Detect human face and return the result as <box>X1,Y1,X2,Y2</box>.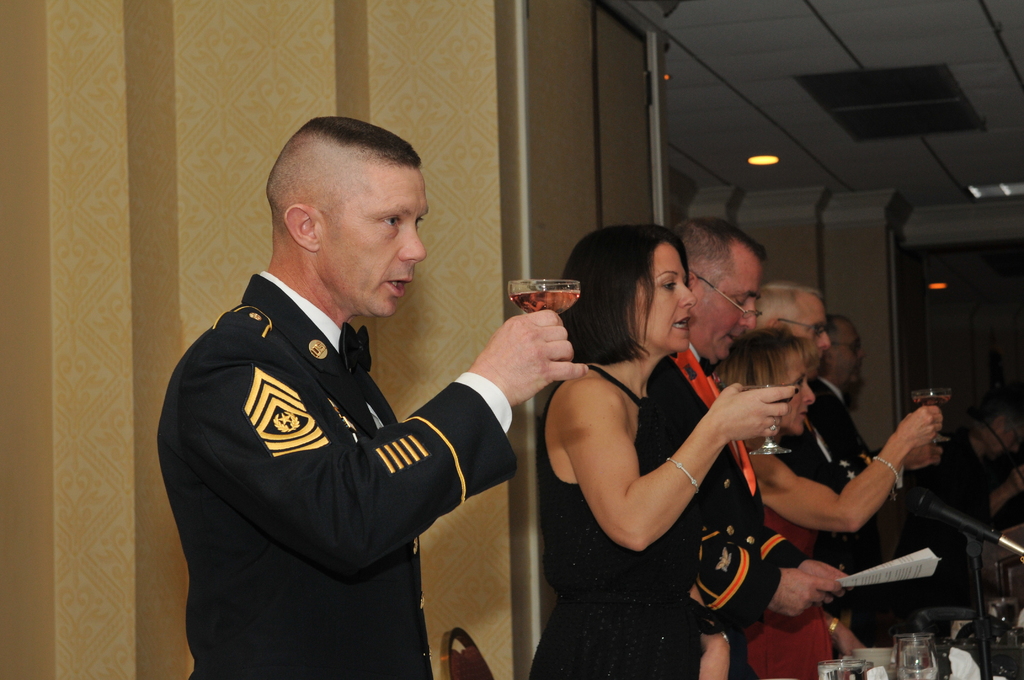
<box>793,296,835,364</box>.
